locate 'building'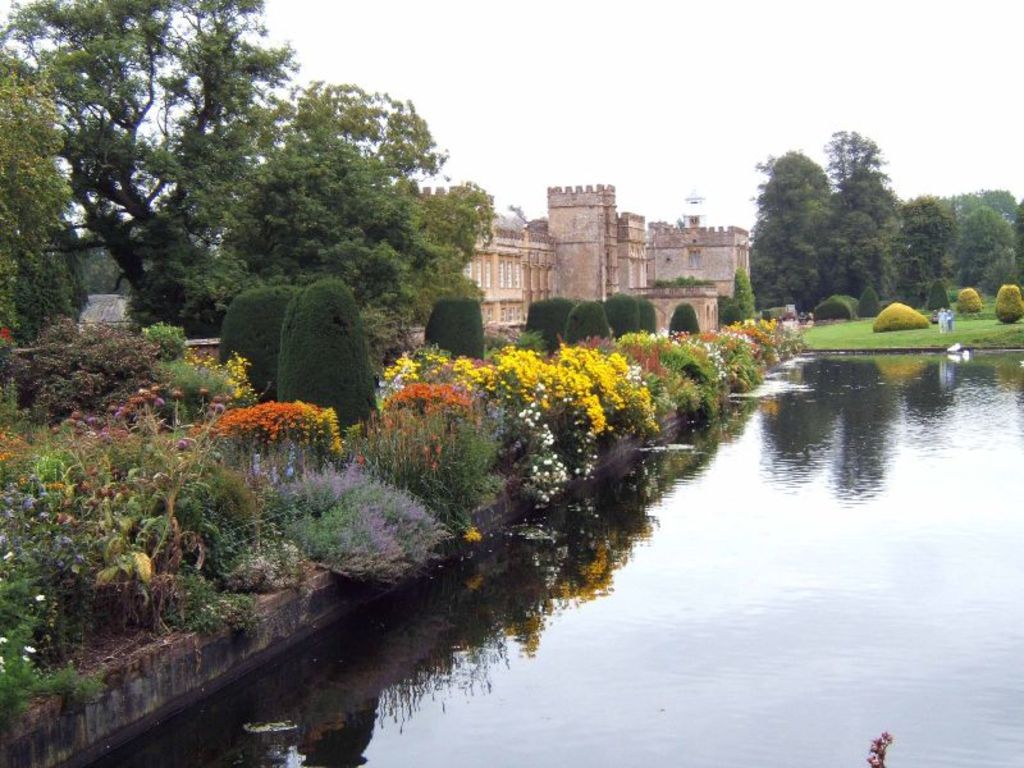
locate(410, 182, 749, 339)
